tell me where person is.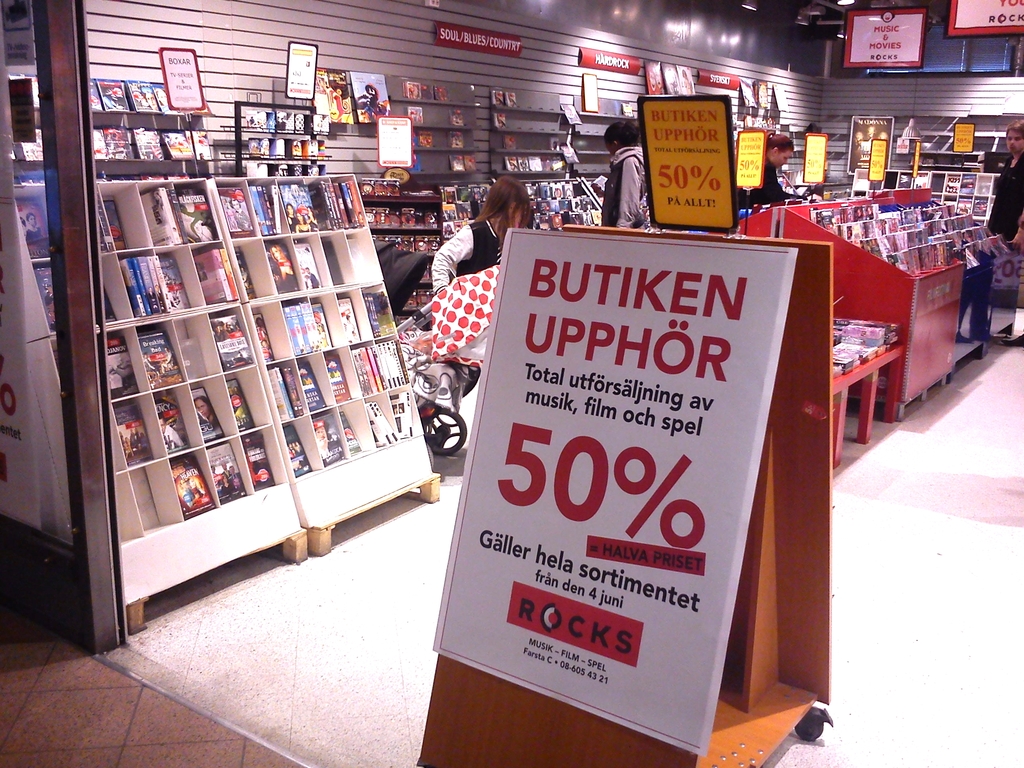
person is at x1=430, y1=175, x2=533, y2=293.
